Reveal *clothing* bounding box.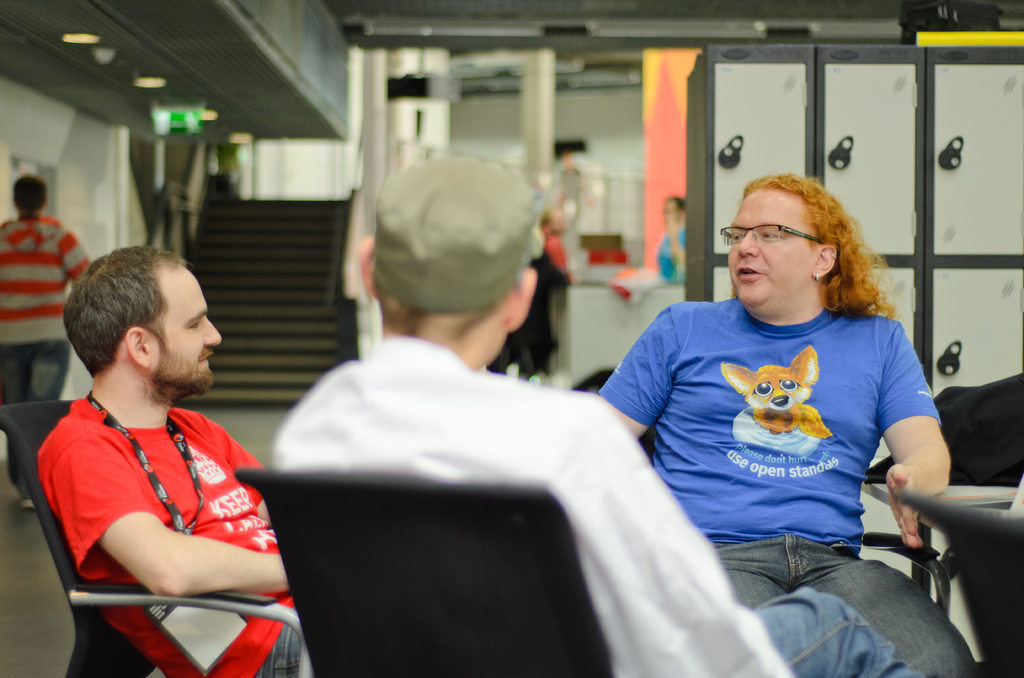
Revealed: region(0, 208, 97, 499).
